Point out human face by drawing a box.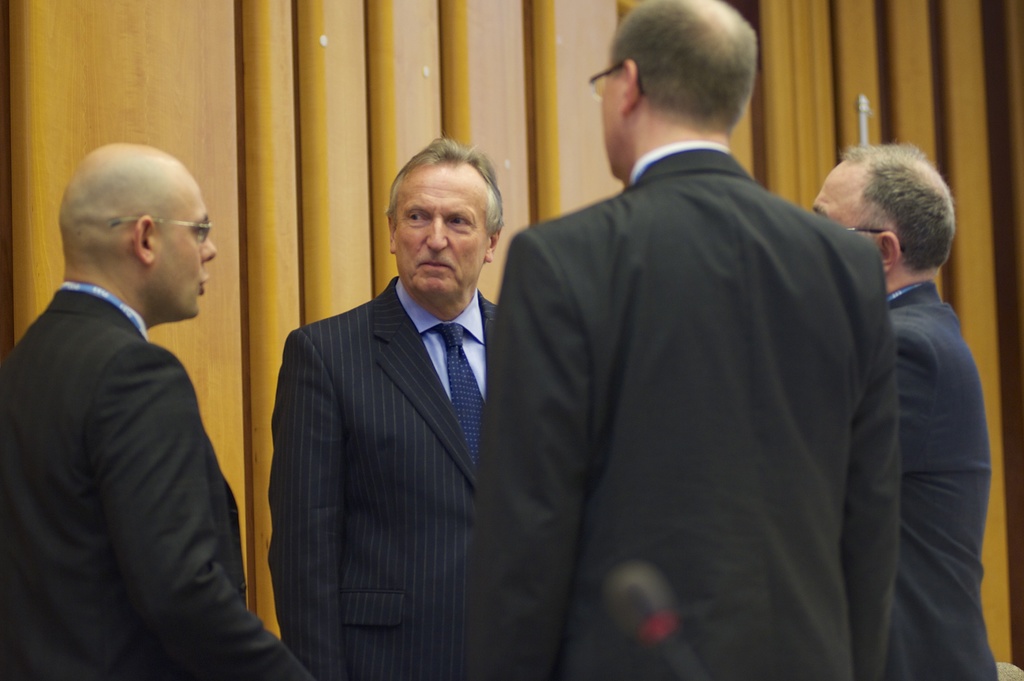
l=814, t=157, r=877, b=236.
